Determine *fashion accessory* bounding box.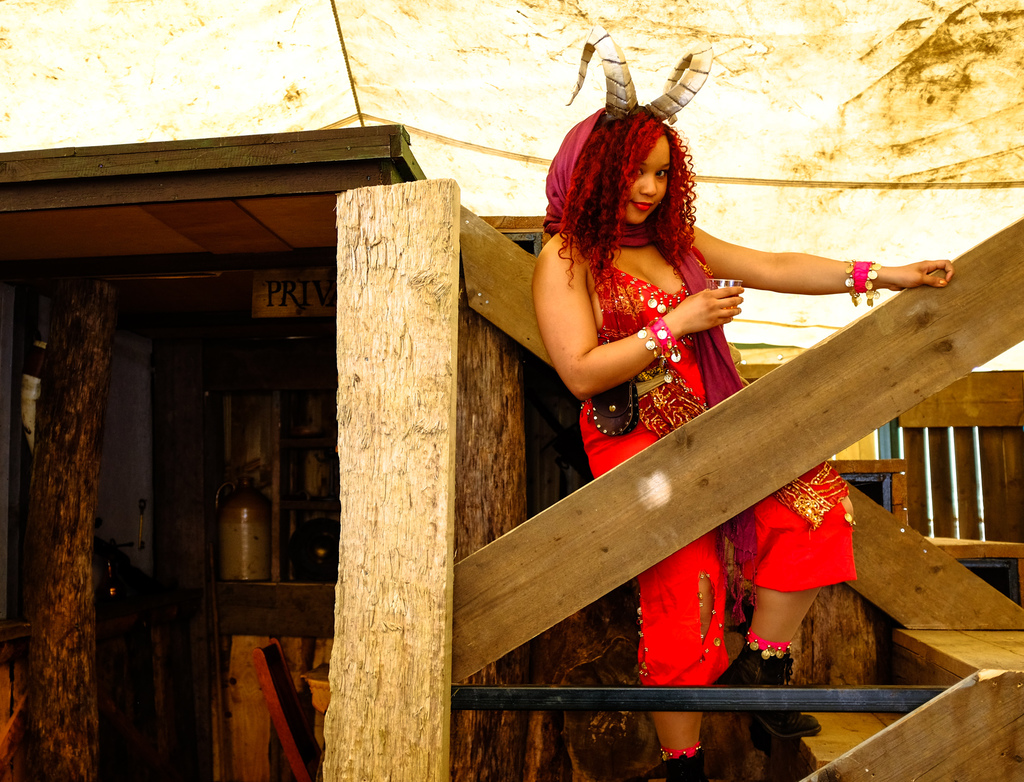
Determined: bbox=[843, 260, 880, 311].
